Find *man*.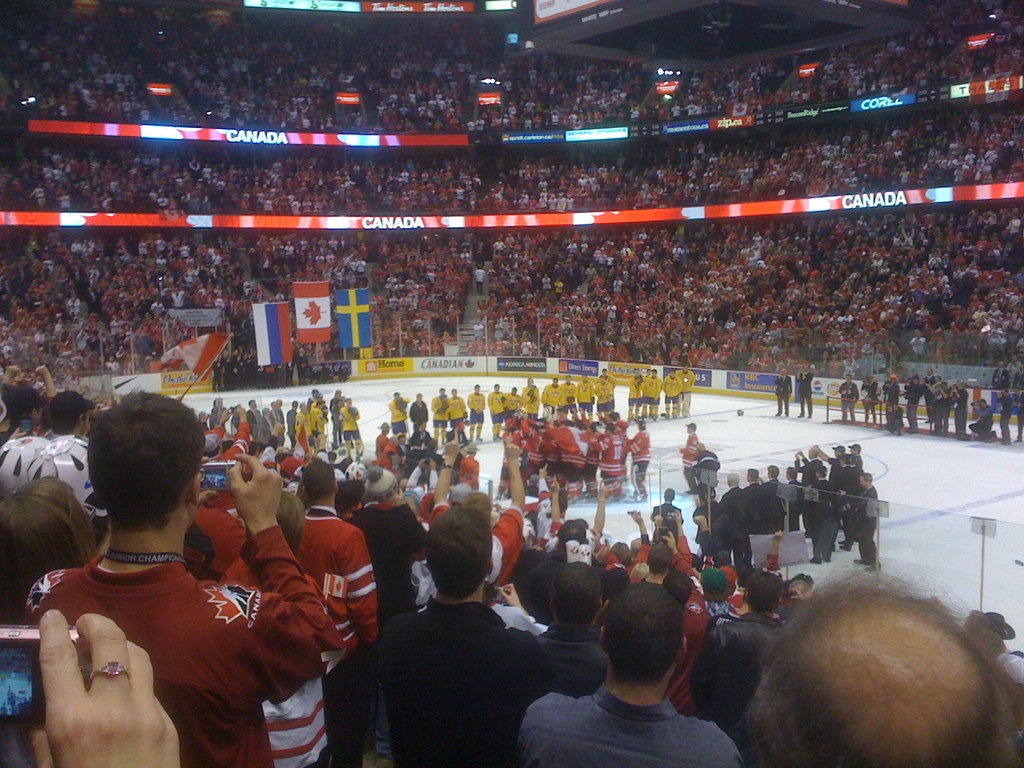
crop(797, 364, 816, 420).
